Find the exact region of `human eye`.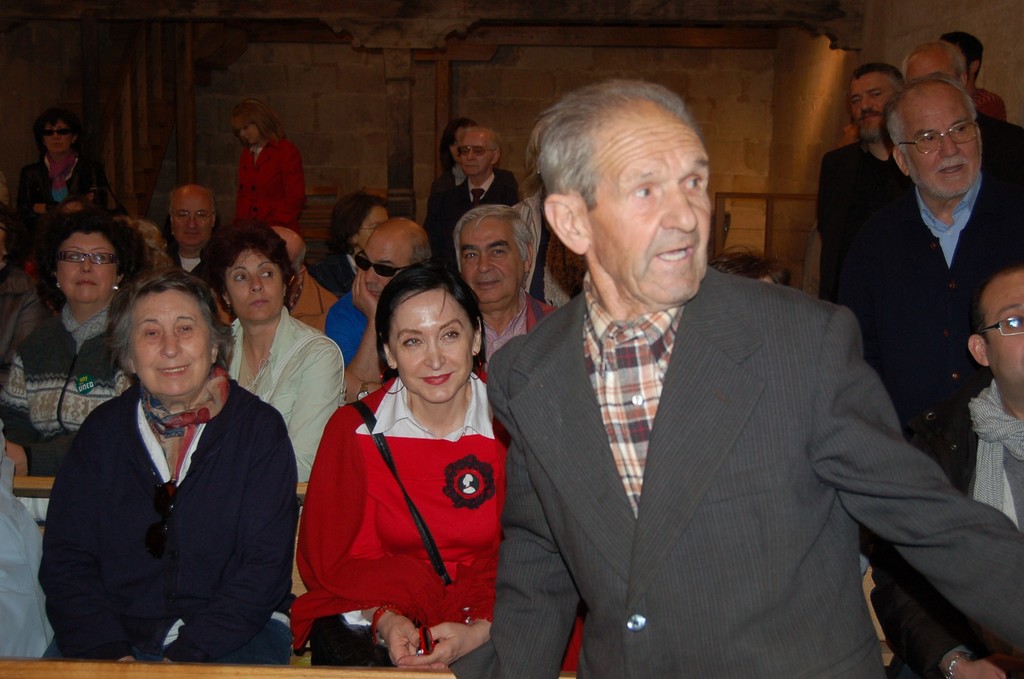
Exact region: x1=258 y1=268 x2=276 y2=279.
